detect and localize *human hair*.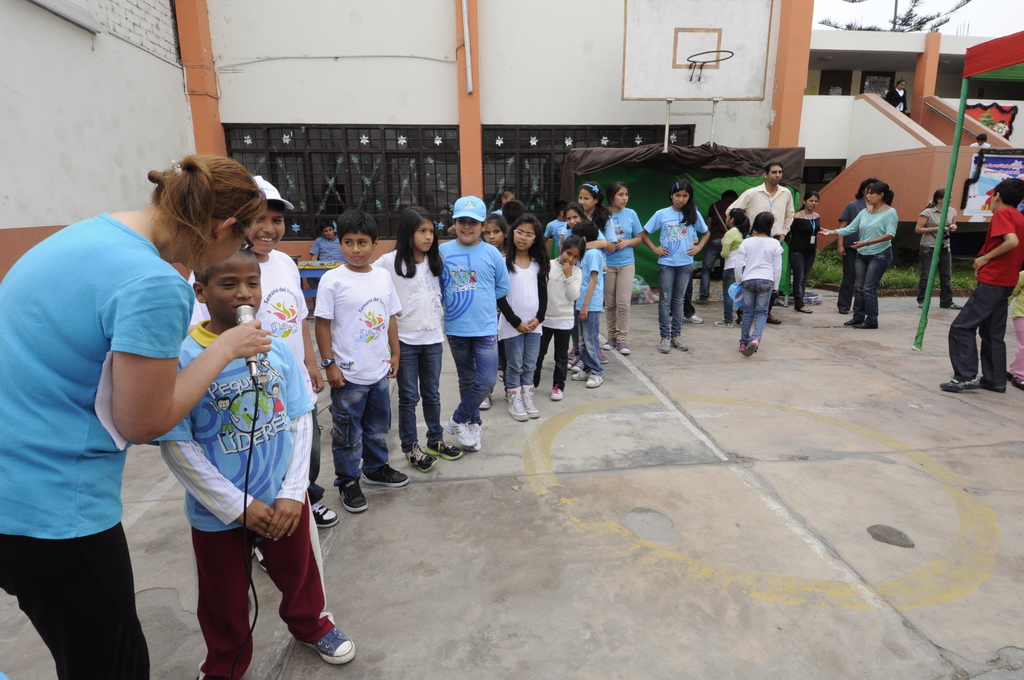
Localized at {"left": 794, "top": 190, "right": 819, "bottom": 209}.
